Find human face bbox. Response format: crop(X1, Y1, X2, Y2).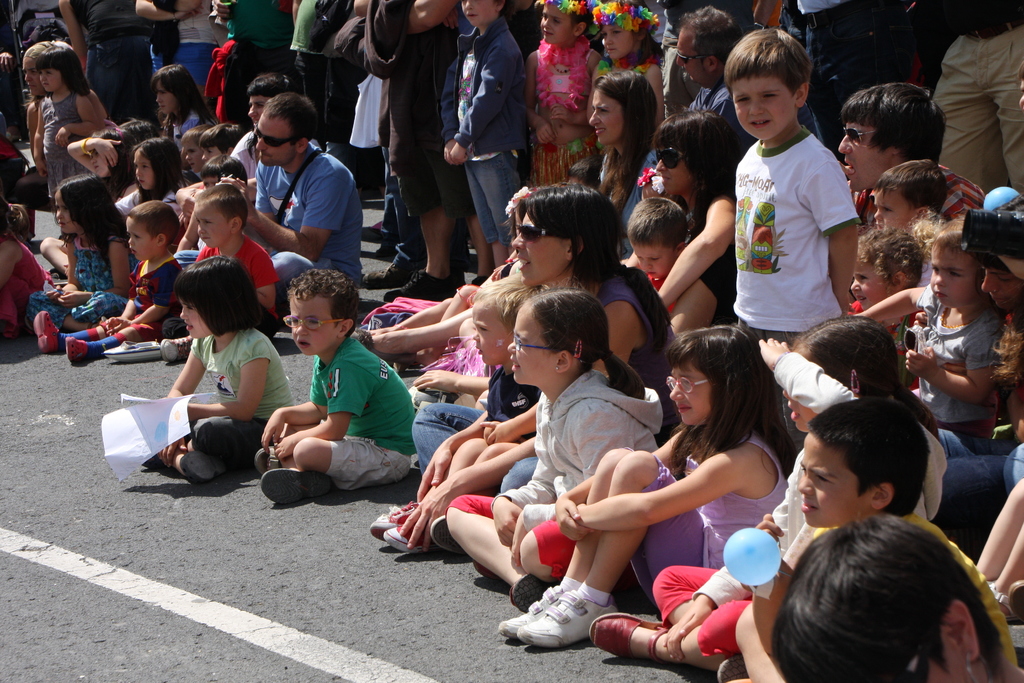
crop(630, 237, 678, 276).
